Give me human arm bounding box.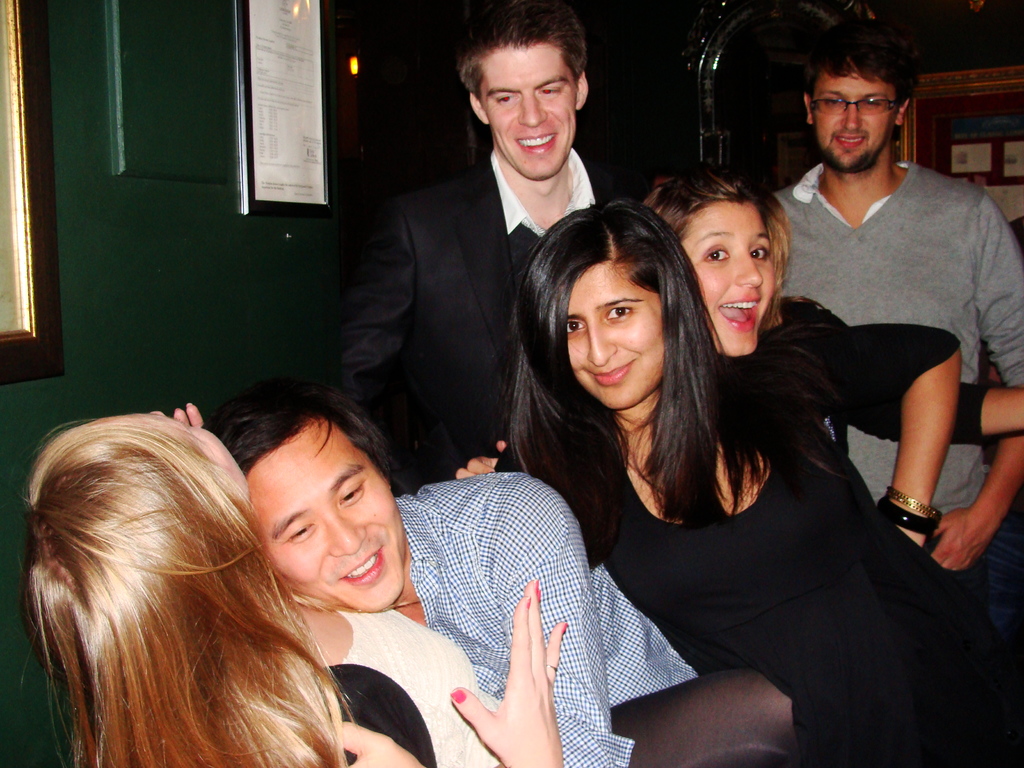
x1=446, y1=569, x2=580, y2=767.
